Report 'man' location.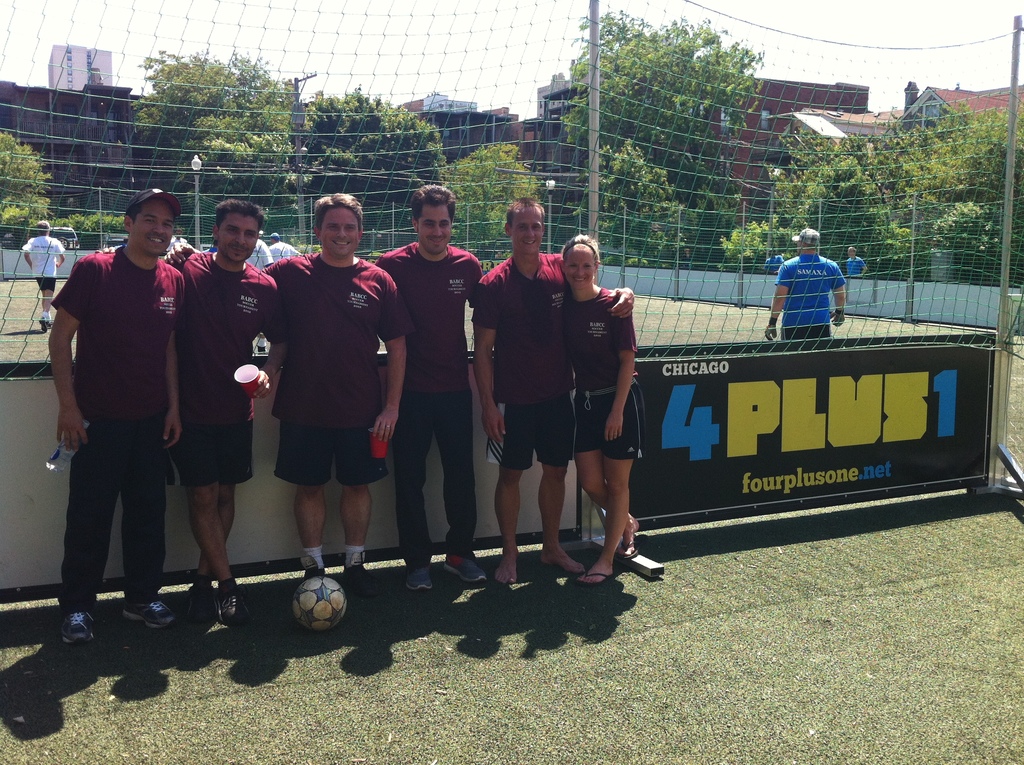
Report: BBox(36, 181, 200, 639).
